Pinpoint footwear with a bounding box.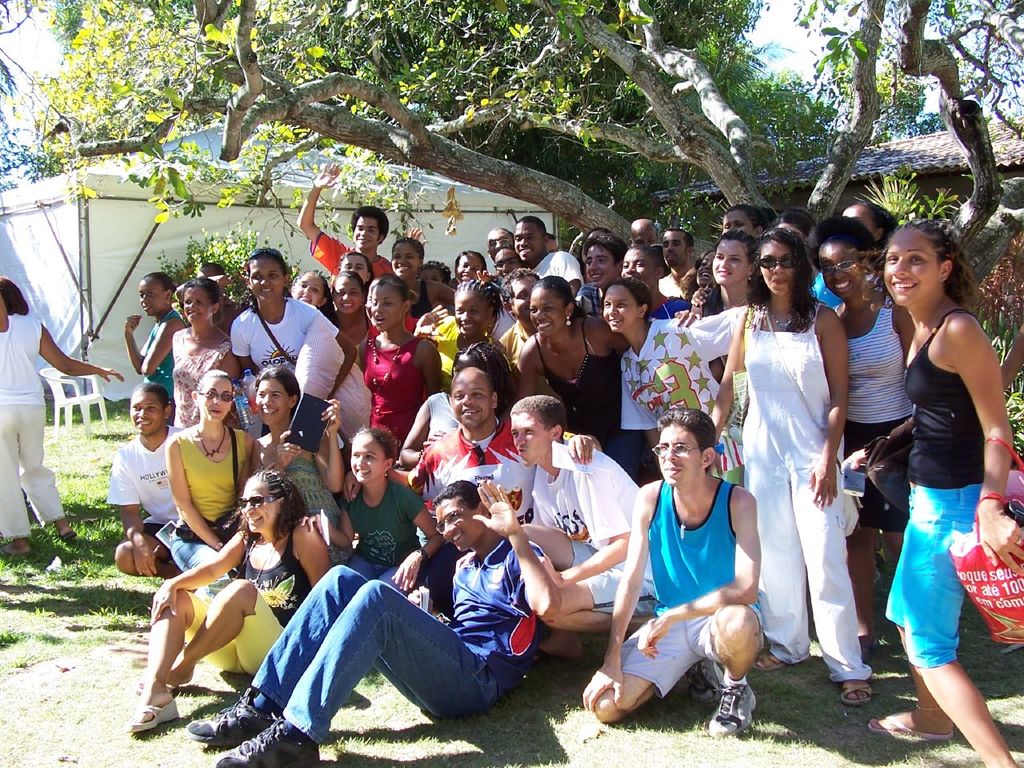
l=125, t=694, r=178, b=734.
